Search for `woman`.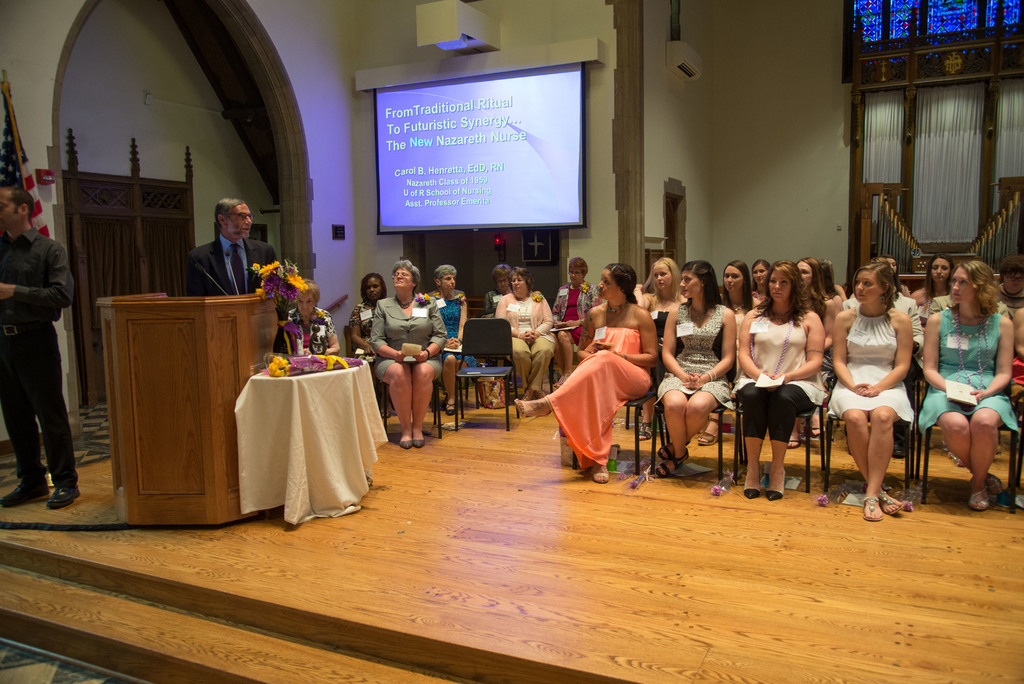
Found at 726,256,826,505.
